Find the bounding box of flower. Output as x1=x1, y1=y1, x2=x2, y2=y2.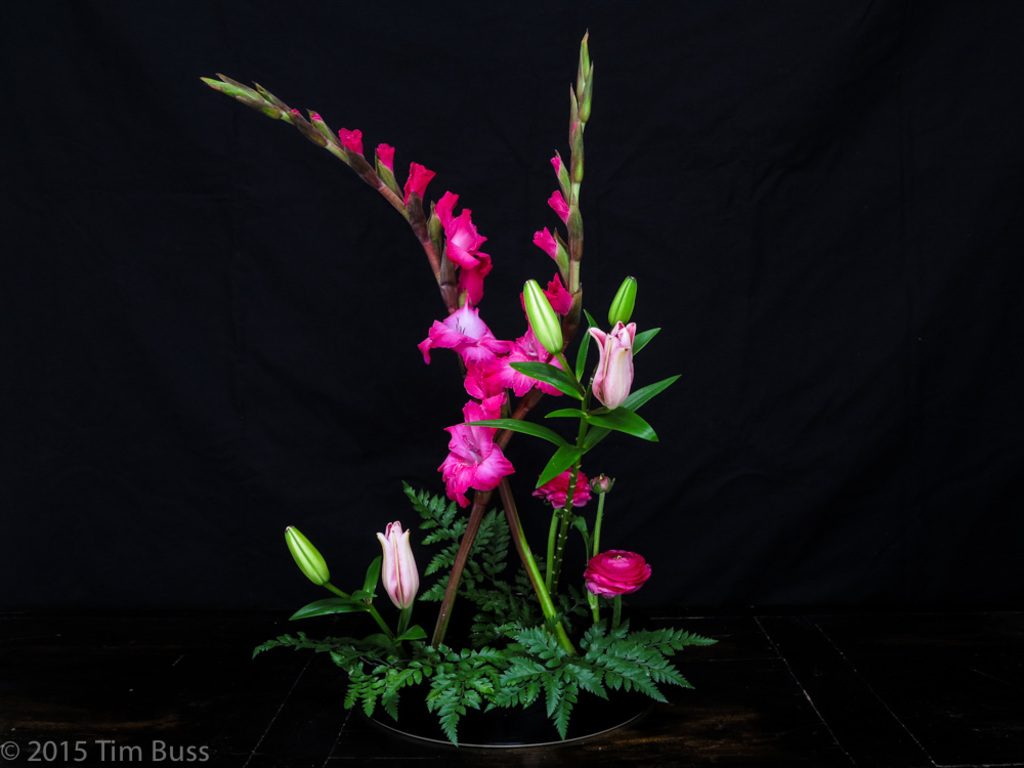
x1=441, y1=206, x2=488, y2=270.
